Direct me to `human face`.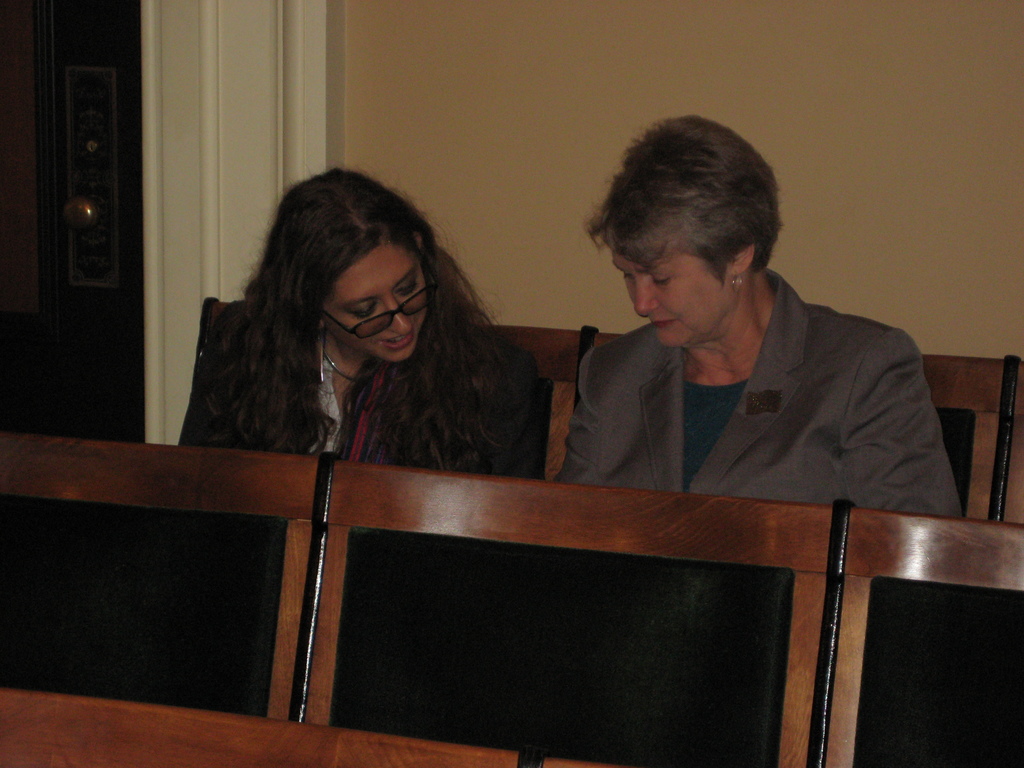
Direction: box=[609, 234, 728, 345].
